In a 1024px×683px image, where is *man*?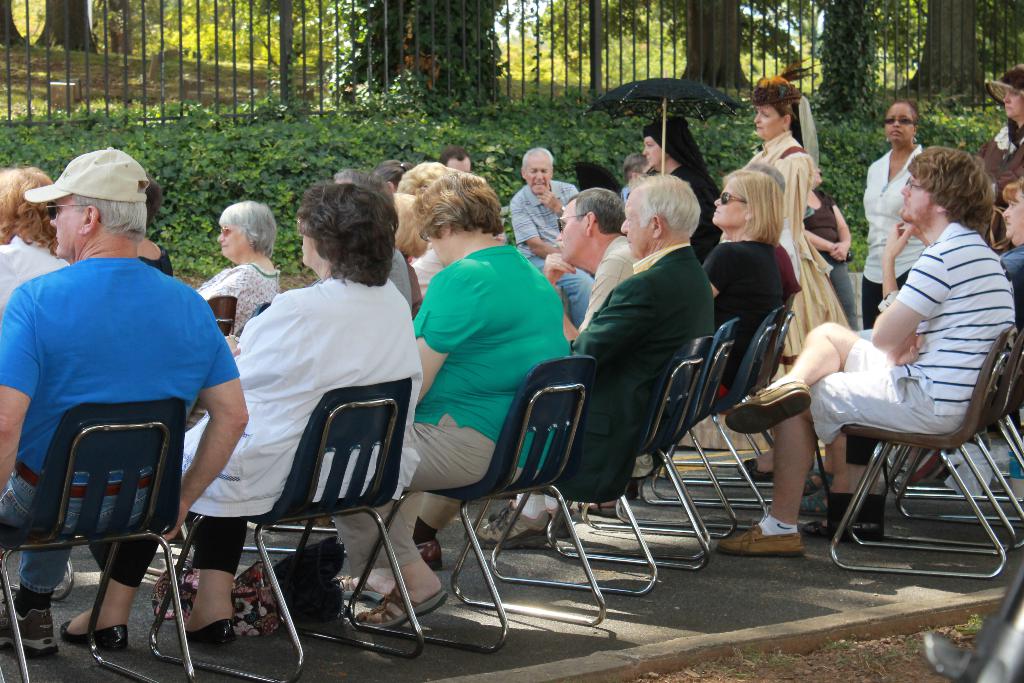
410 169 717 575.
